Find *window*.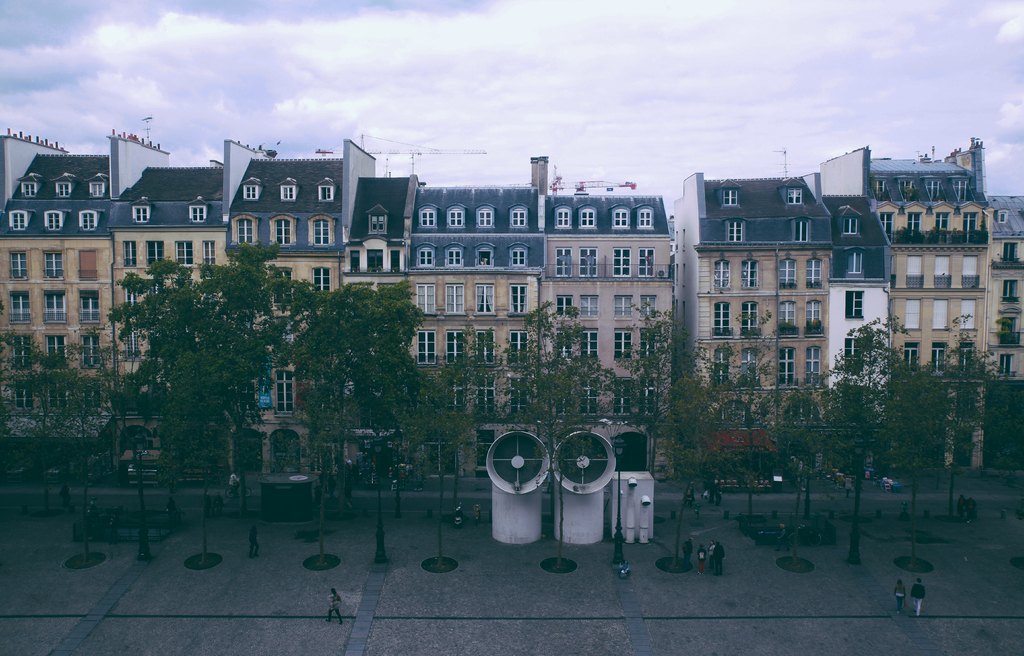
box=[745, 255, 755, 288].
